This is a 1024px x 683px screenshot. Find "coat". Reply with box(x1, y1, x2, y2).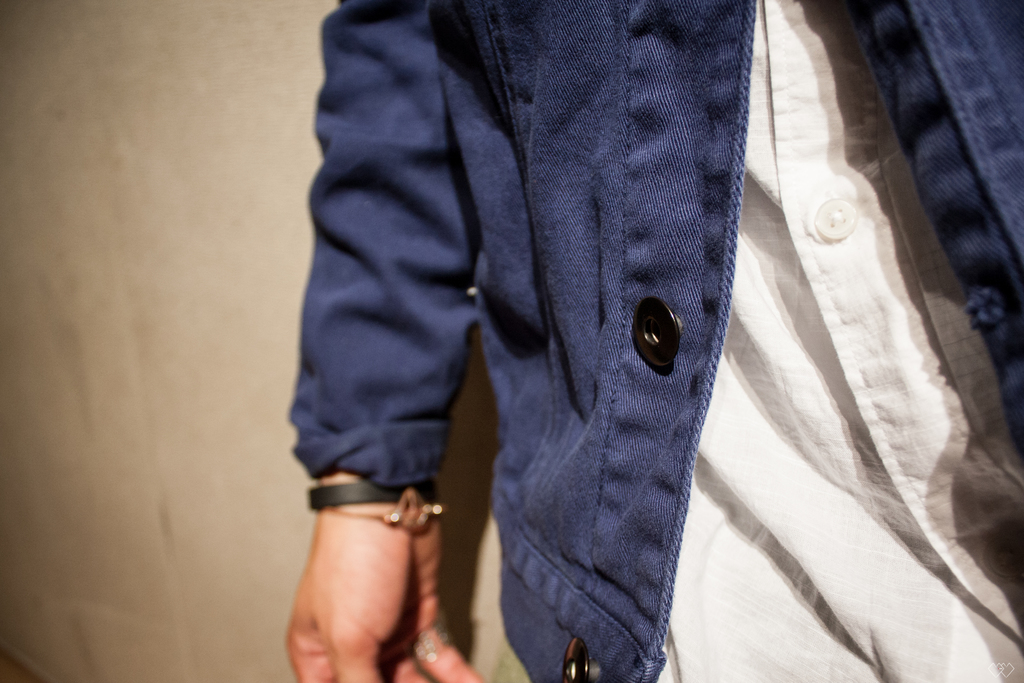
box(279, 0, 1023, 682).
